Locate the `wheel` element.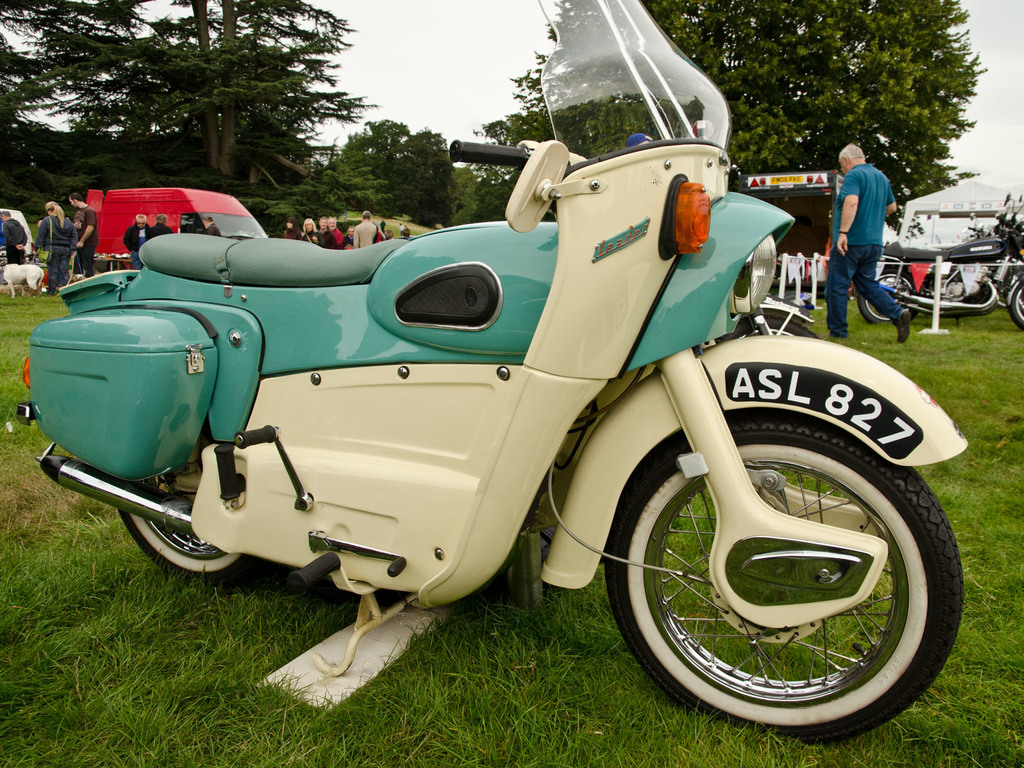
Element bbox: detection(860, 264, 924, 325).
